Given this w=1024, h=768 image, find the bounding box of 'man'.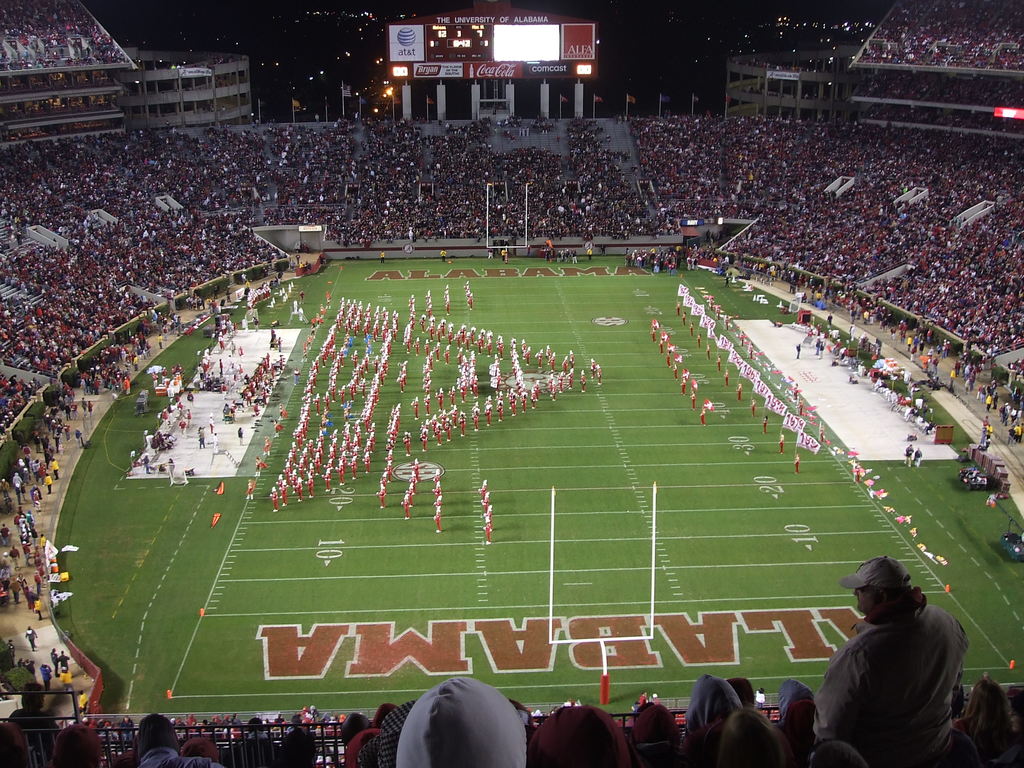
pyautogui.locateOnScreen(79, 691, 88, 714).
